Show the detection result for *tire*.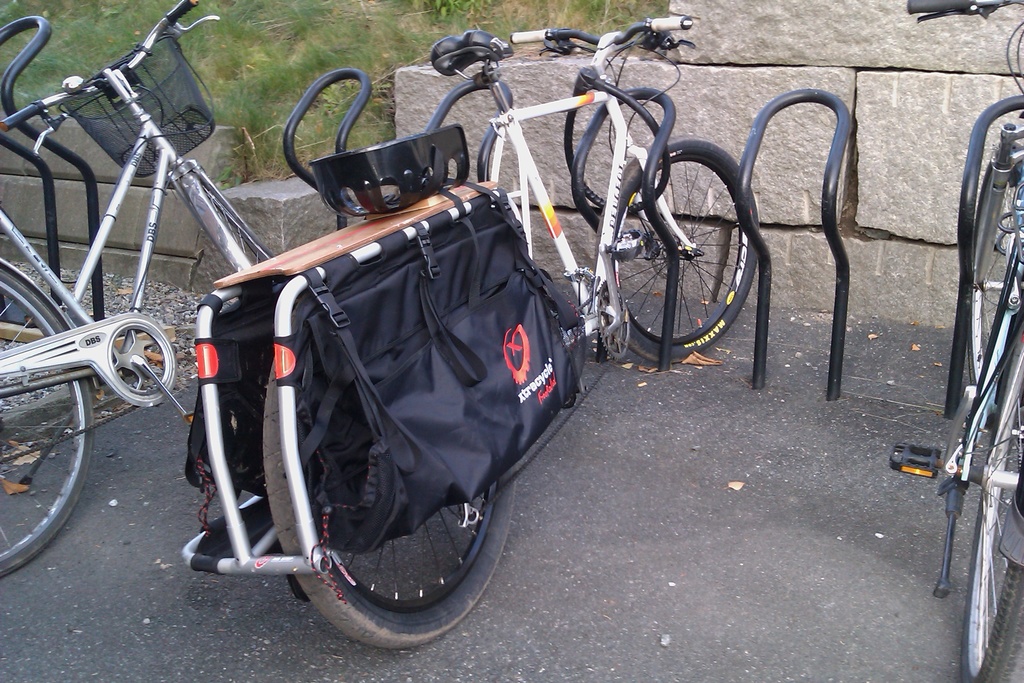
{"left": 257, "top": 329, "right": 540, "bottom": 651}.
